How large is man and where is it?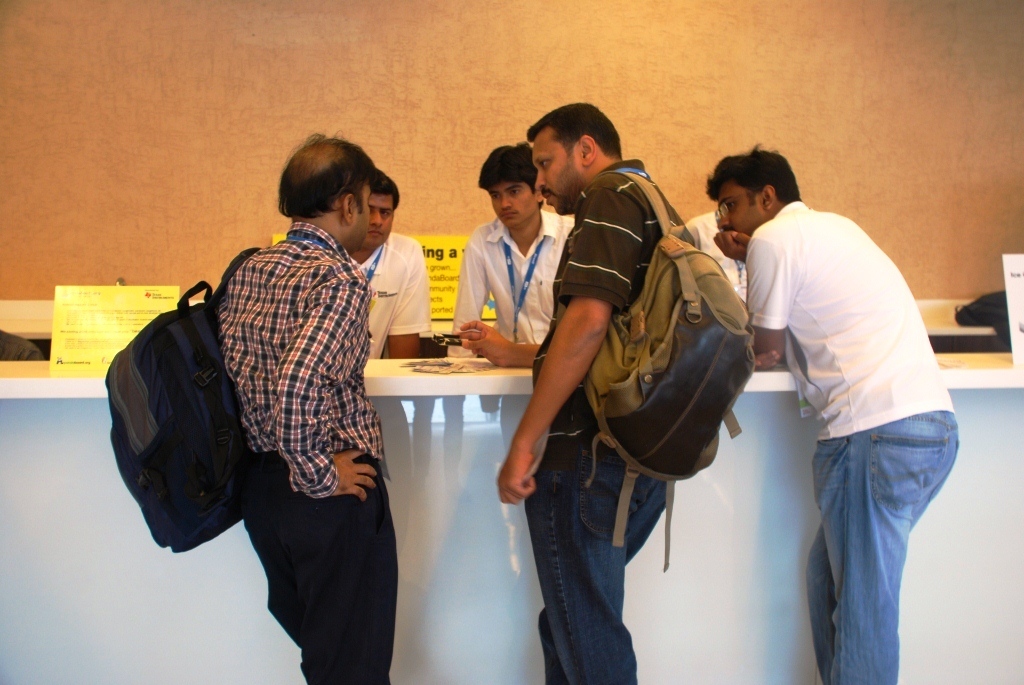
Bounding box: Rect(444, 141, 573, 359).
